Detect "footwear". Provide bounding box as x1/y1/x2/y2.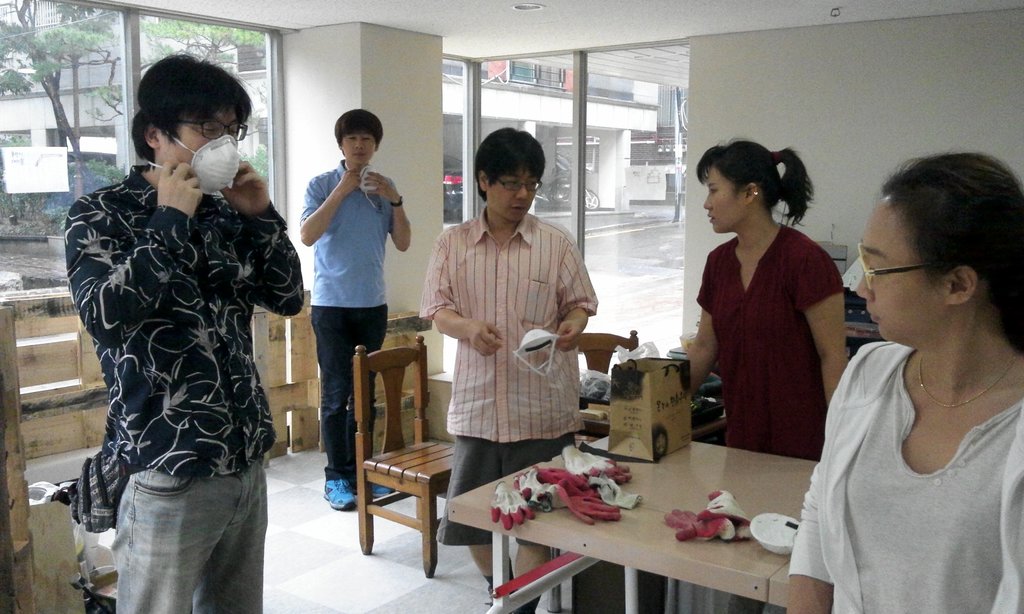
366/480/401/500.
